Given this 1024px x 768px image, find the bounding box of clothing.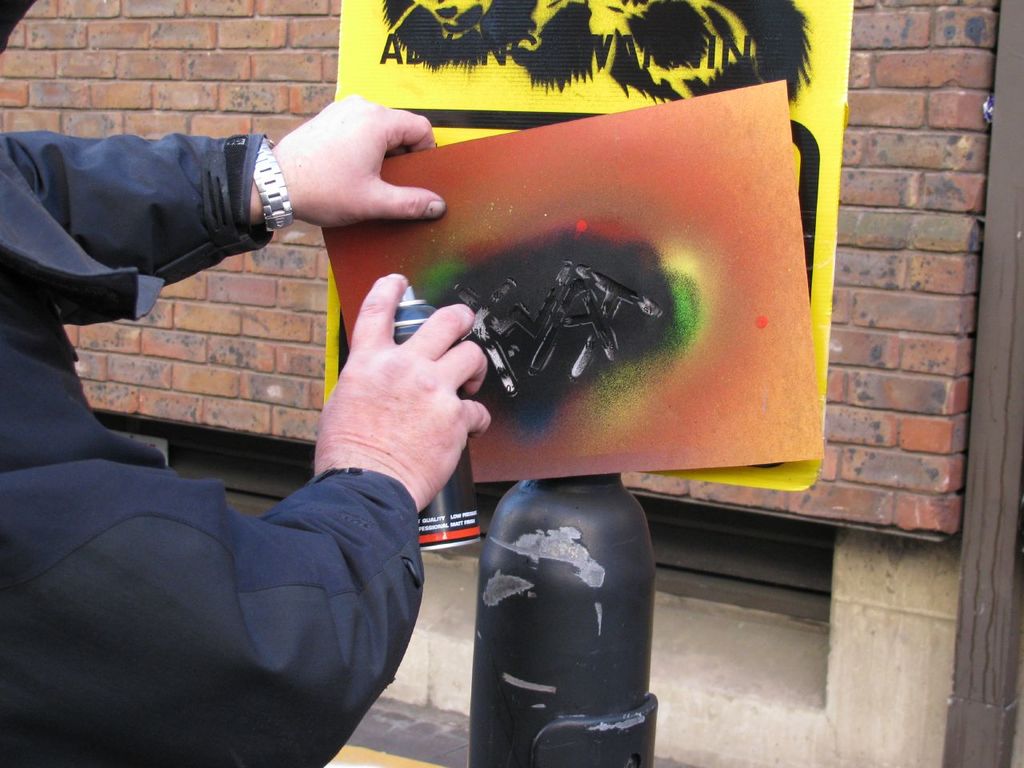
(0, 116, 450, 767).
